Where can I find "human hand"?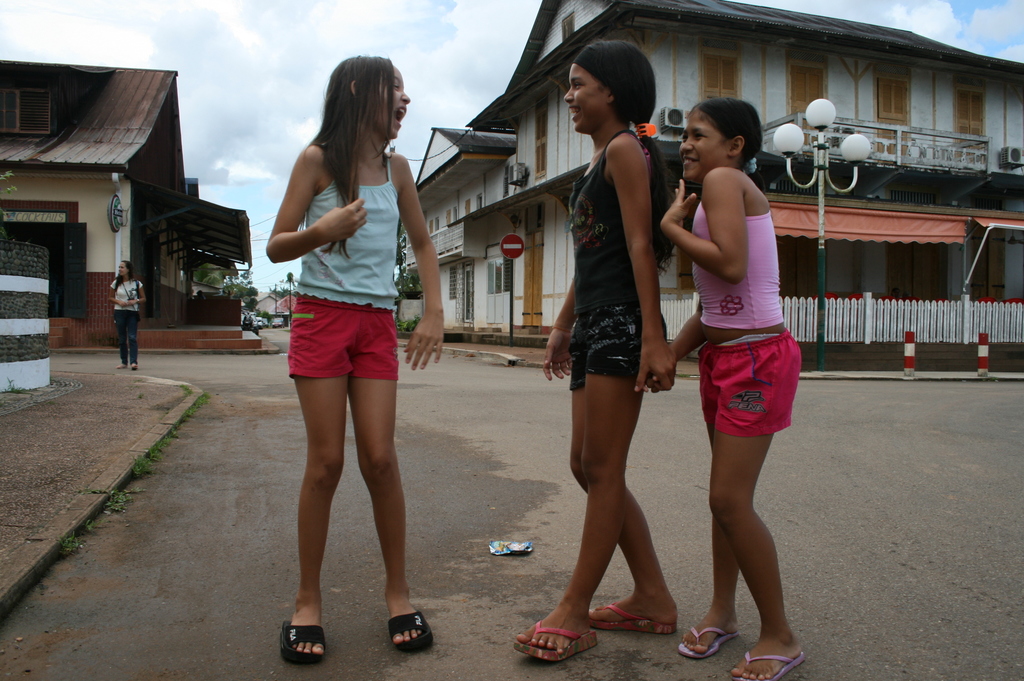
You can find it at select_region(664, 179, 695, 223).
